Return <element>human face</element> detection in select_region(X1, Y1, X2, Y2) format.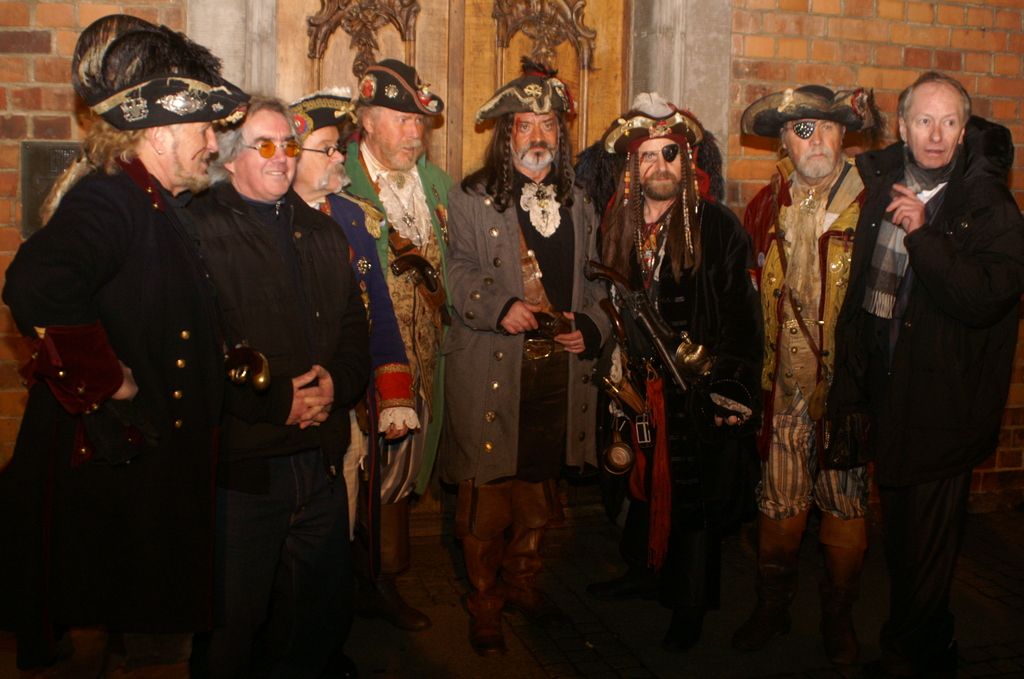
select_region(296, 128, 345, 193).
